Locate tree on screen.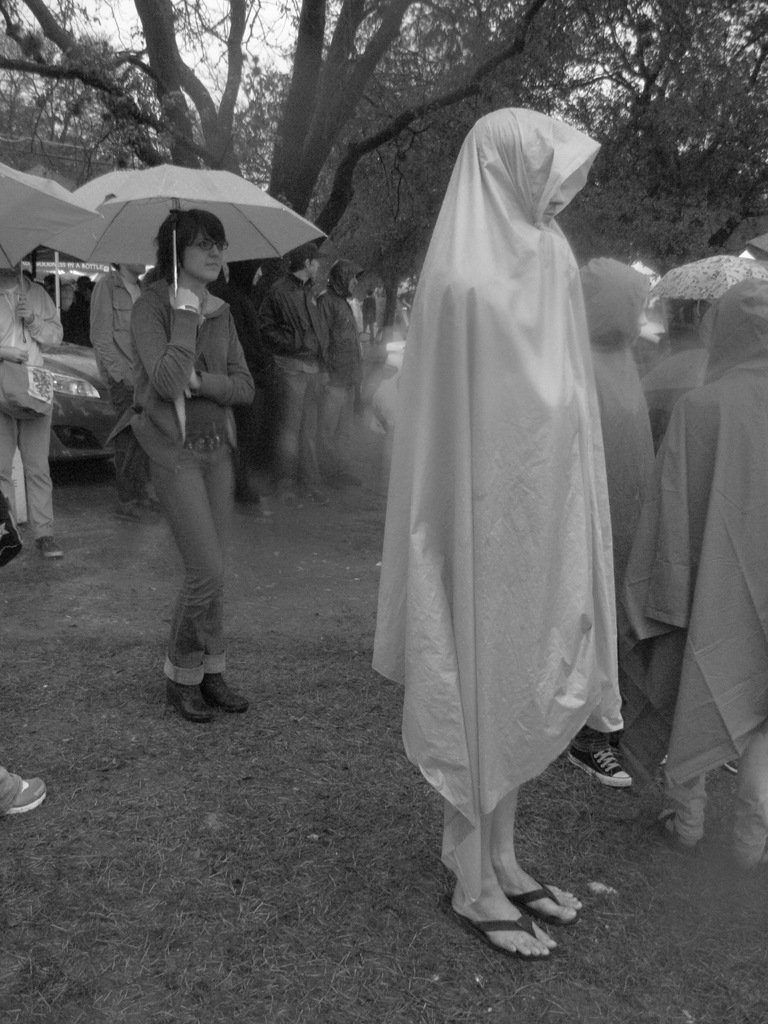
On screen at crop(0, 0, 548, 296).
